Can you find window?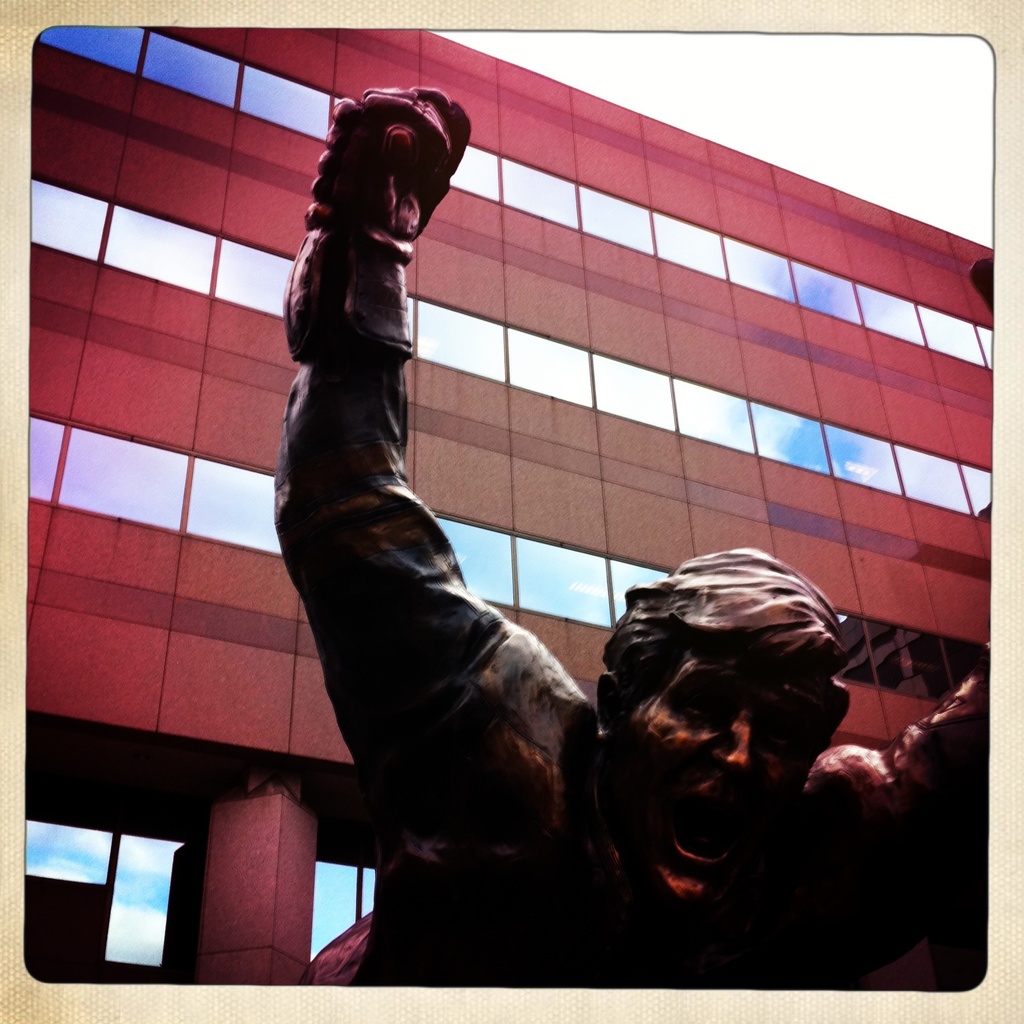
Yes, bounding box: [x1=968, y1=469, x2=1000, y2=522].
